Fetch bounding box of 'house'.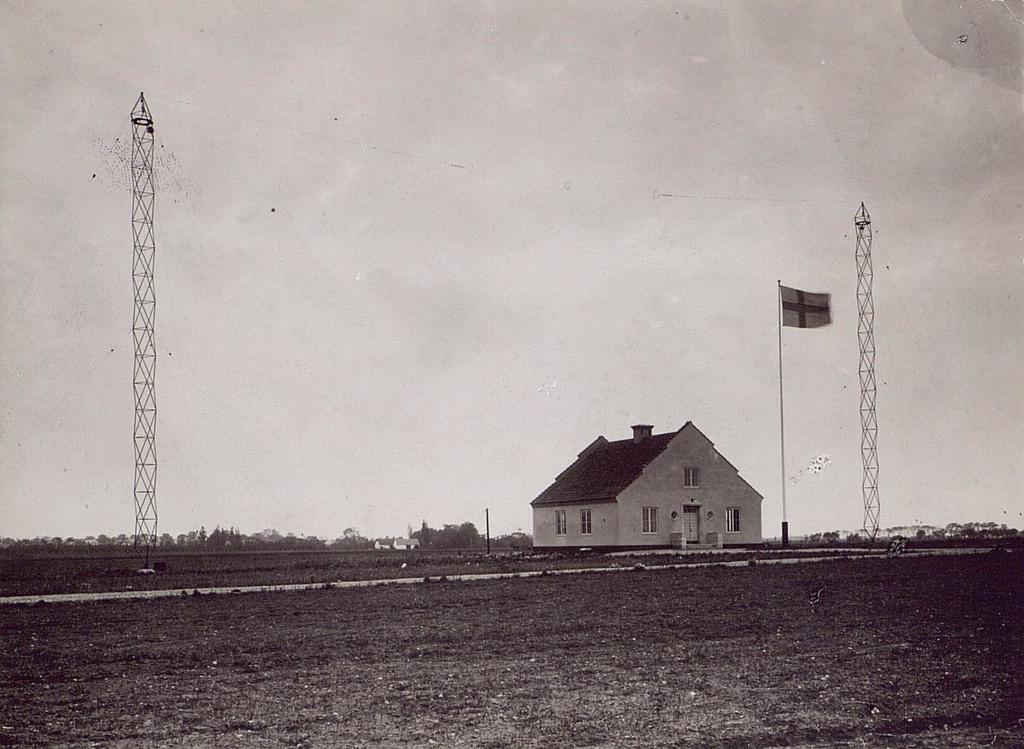
Bbox: bbox=[532, 422, 765, 552].
